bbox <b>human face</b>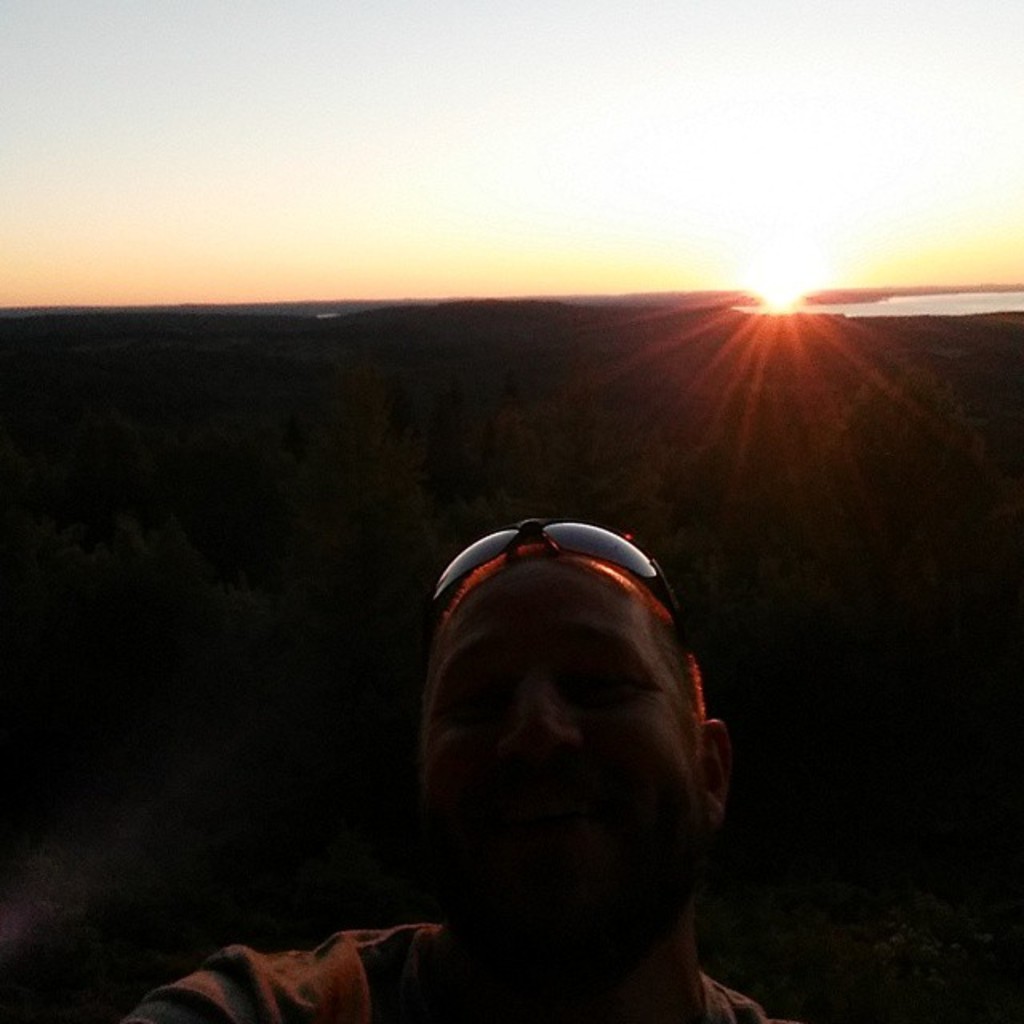
bbox(418, 550, 699, 962)
